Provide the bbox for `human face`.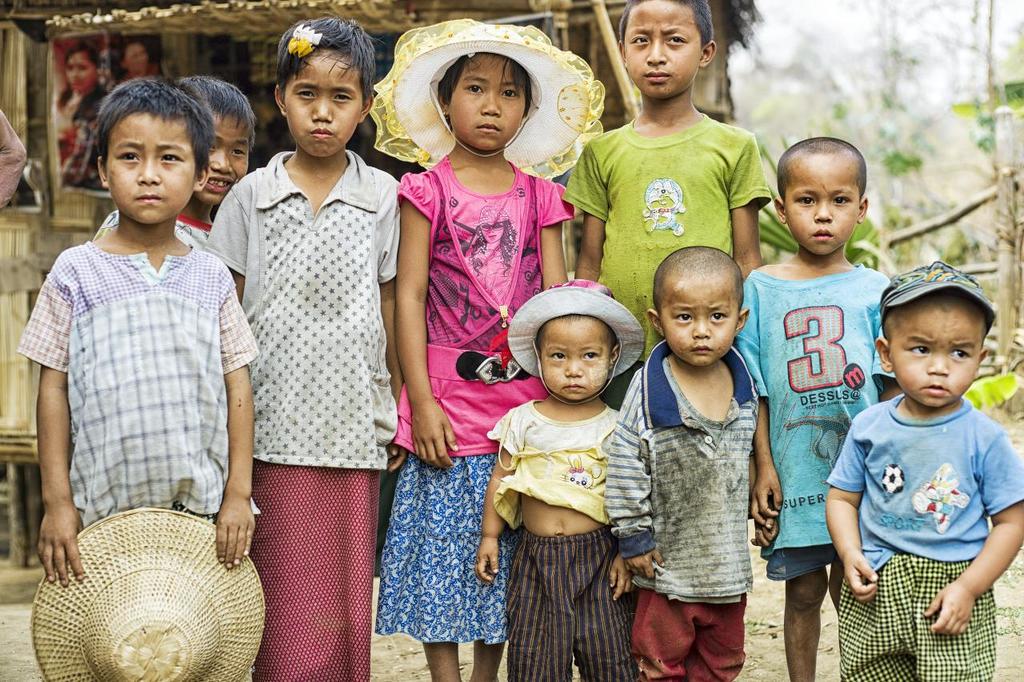
select_region(886, 300, 978, 407).
